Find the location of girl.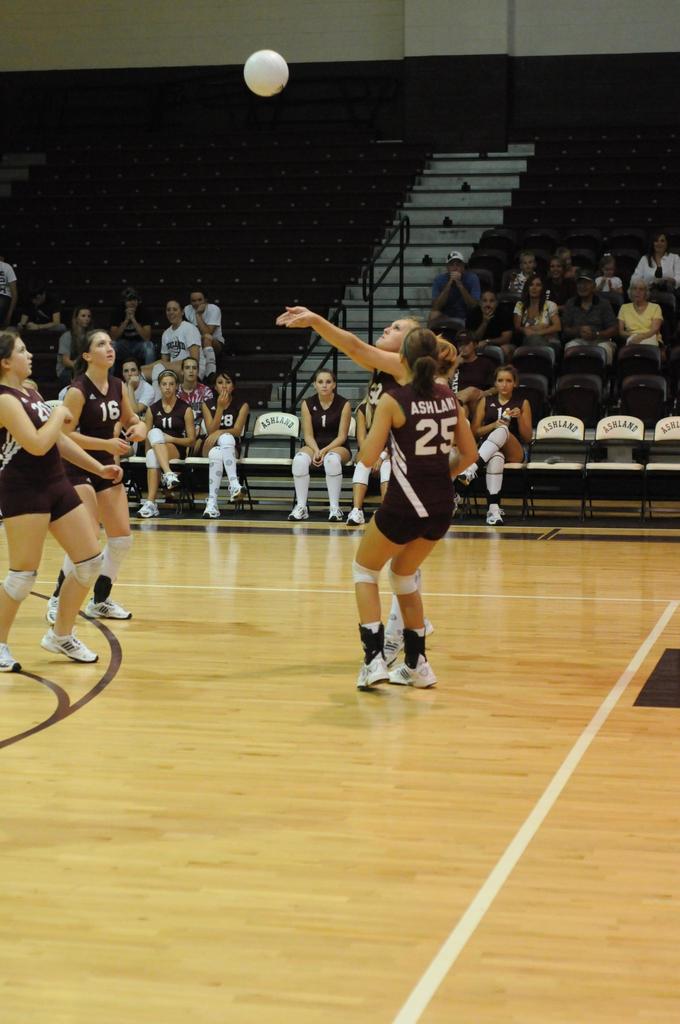
Location: 0 333 120 676.
